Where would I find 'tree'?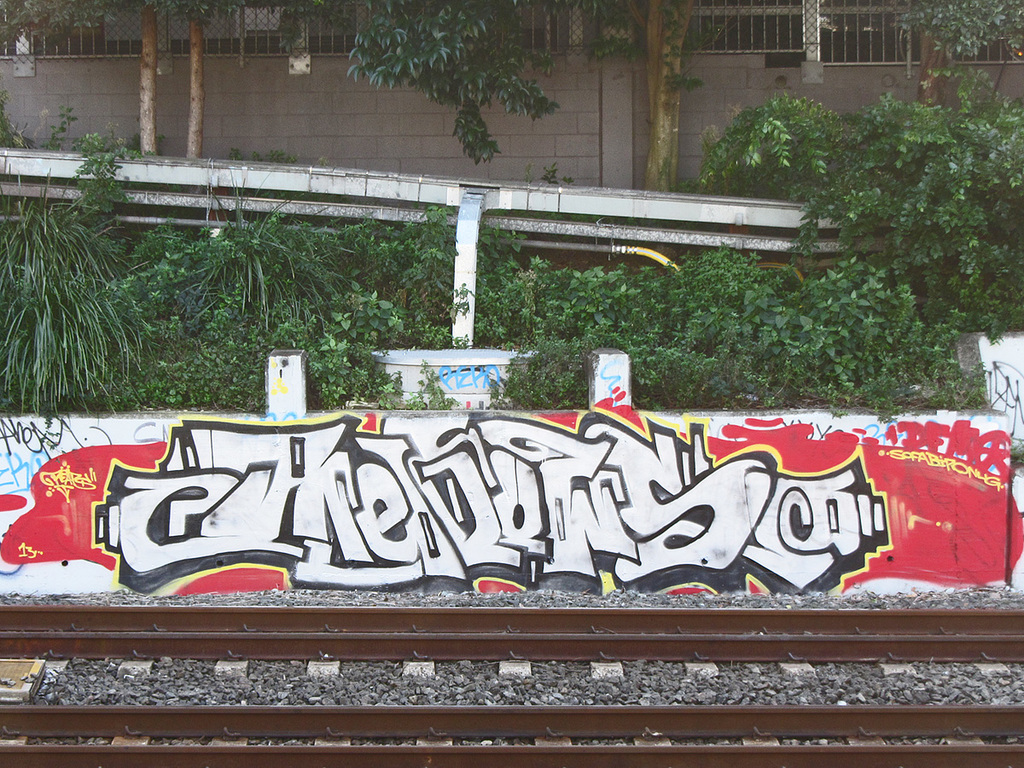
At [left=0, top=0, right=189, bottom=157].
